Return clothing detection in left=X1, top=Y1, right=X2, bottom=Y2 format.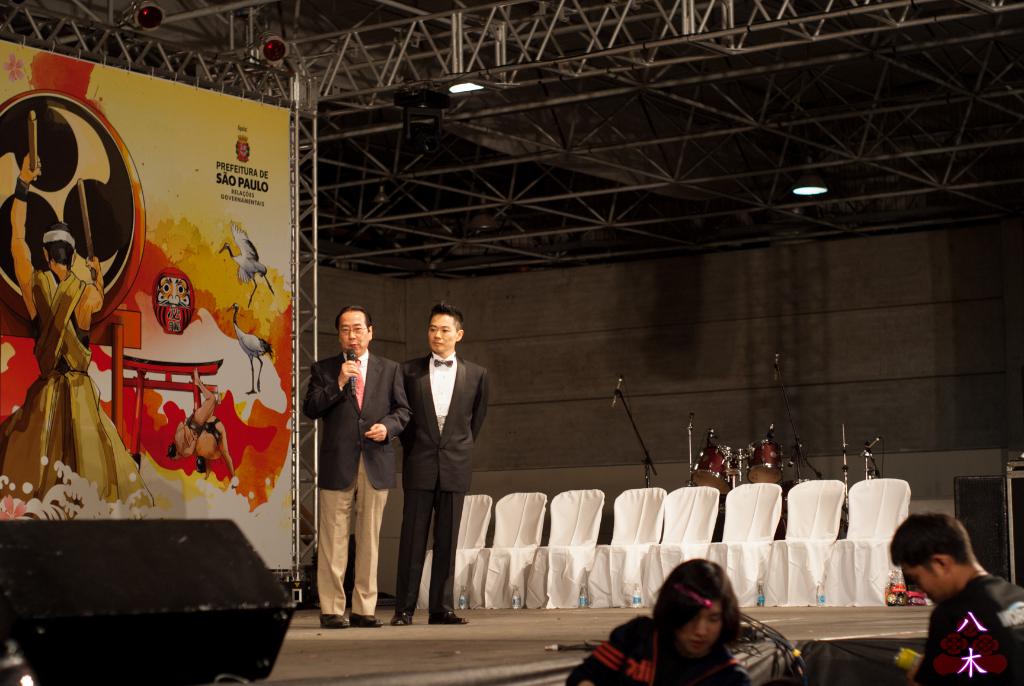
left=294, top=319, right=374, bottom=614.
